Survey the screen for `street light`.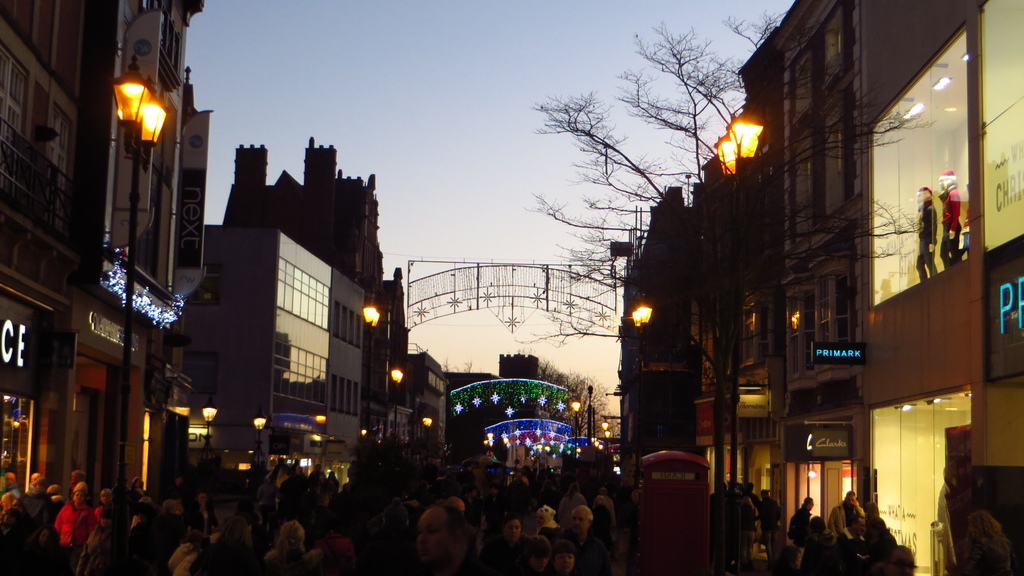
Survey found: box=[388, 370, 404, 444].
